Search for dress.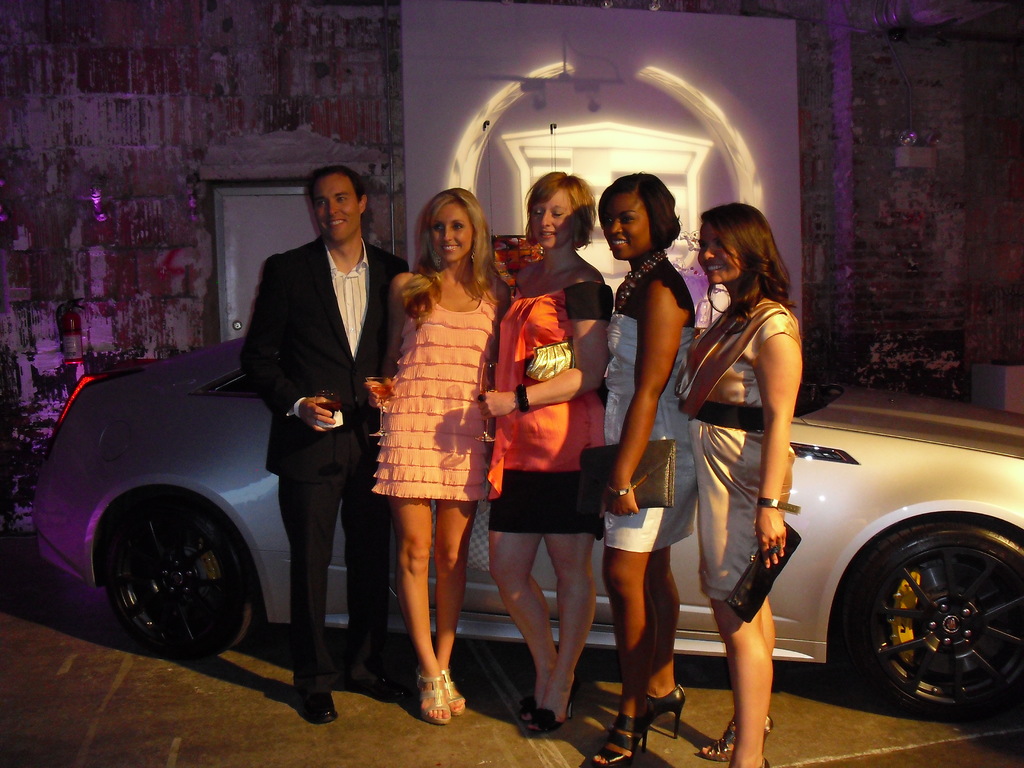
Found at [x1=682, y1=294, x2=801, y2=606].
